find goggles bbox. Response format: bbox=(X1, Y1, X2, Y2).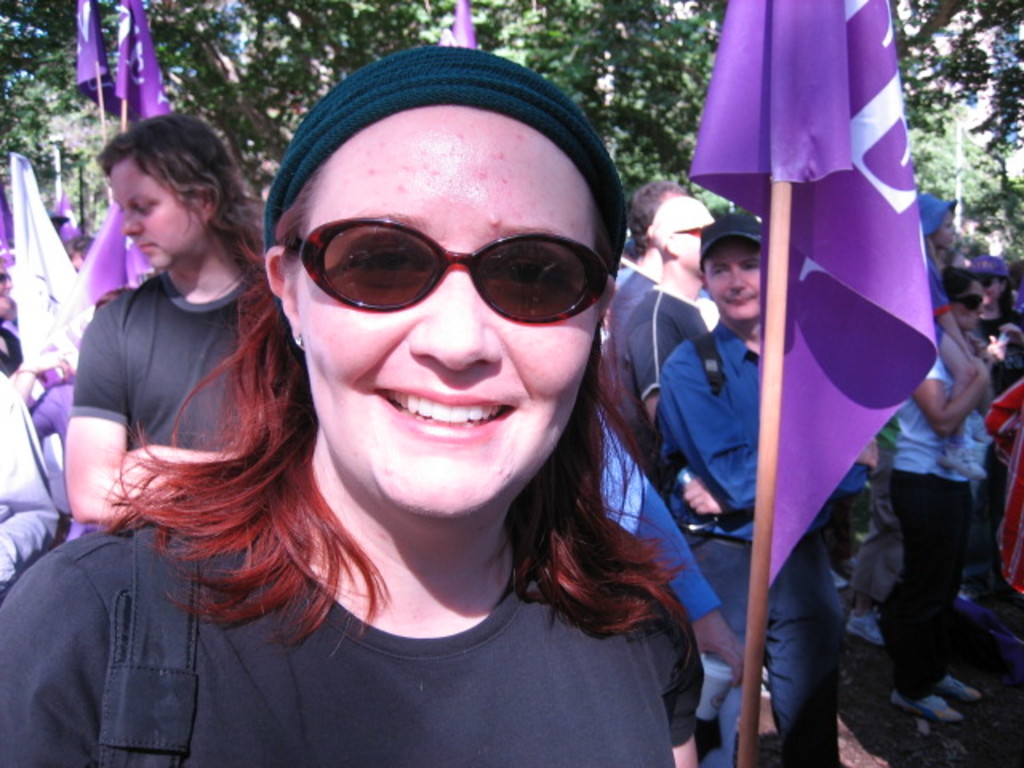
bbox=(970, 277, 995, 286).
